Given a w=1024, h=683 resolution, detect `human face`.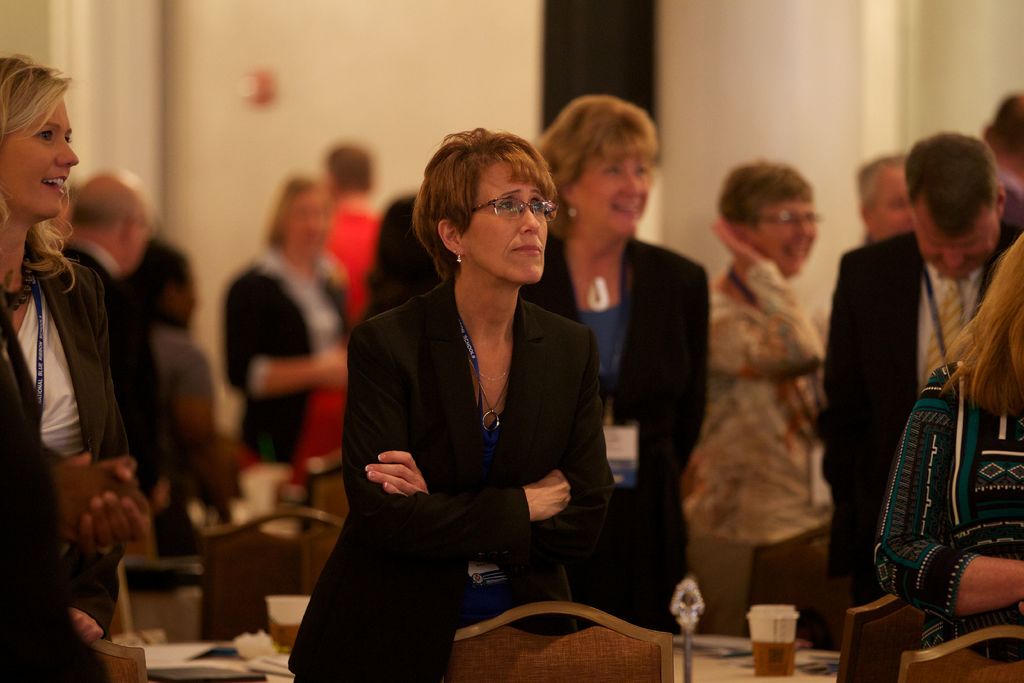
bbox=[860, 163, 915, 239].
